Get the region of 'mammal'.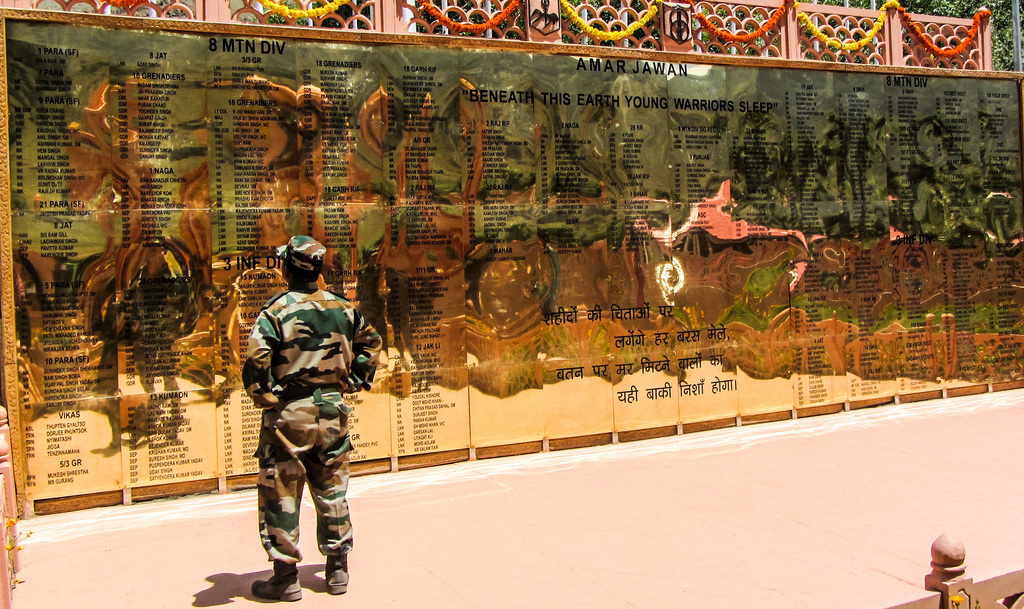
(left=218, top=233, right=373, bottom=584).
